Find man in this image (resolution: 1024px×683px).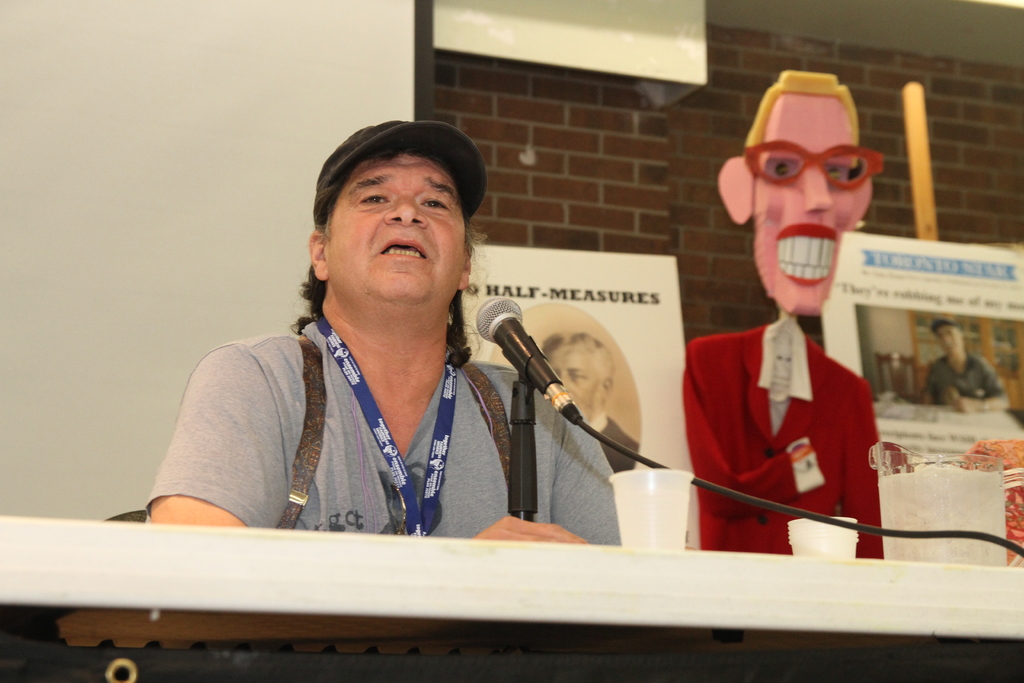
(left=683, top=71, right=884, bottom=553).
